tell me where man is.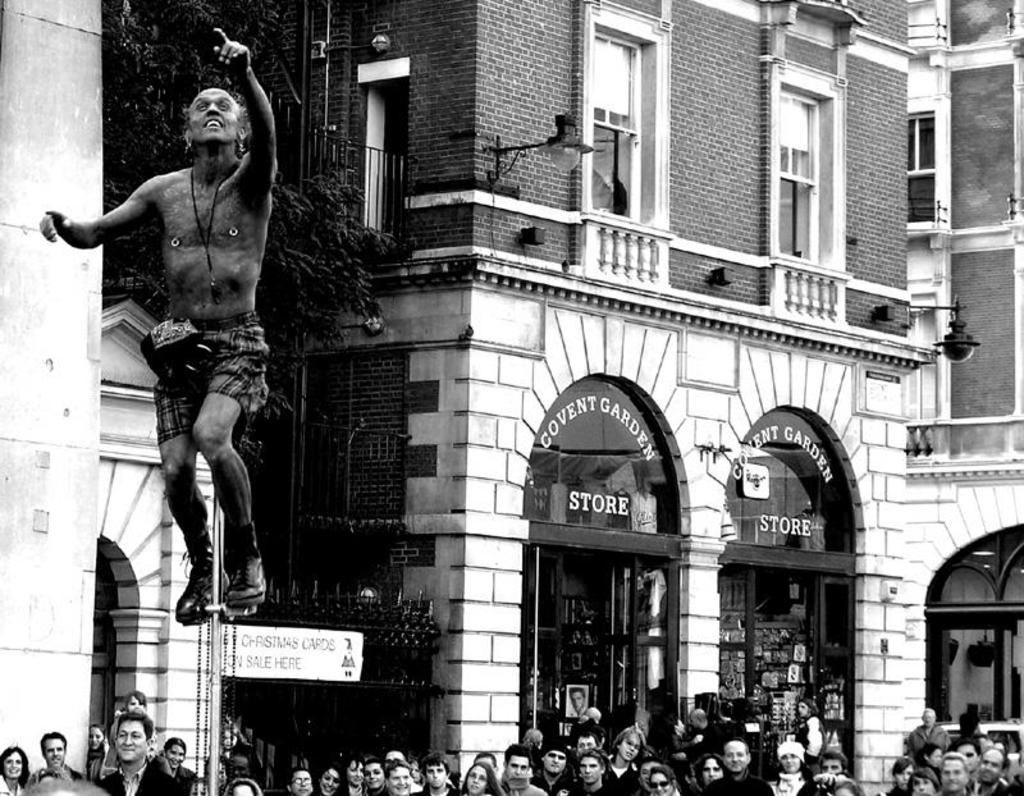
man is at crop(558, 747, 622, 795).
